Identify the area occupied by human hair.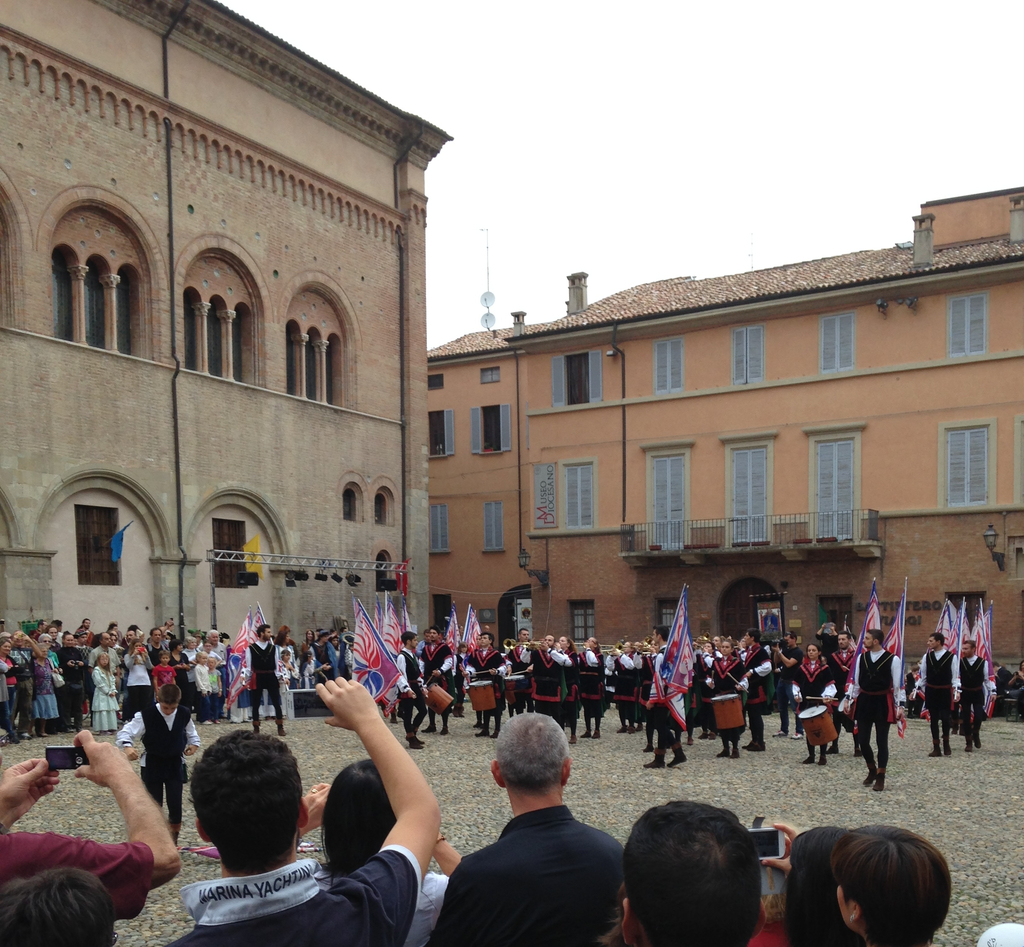
Area: detection(546, 633, 554, 643).
